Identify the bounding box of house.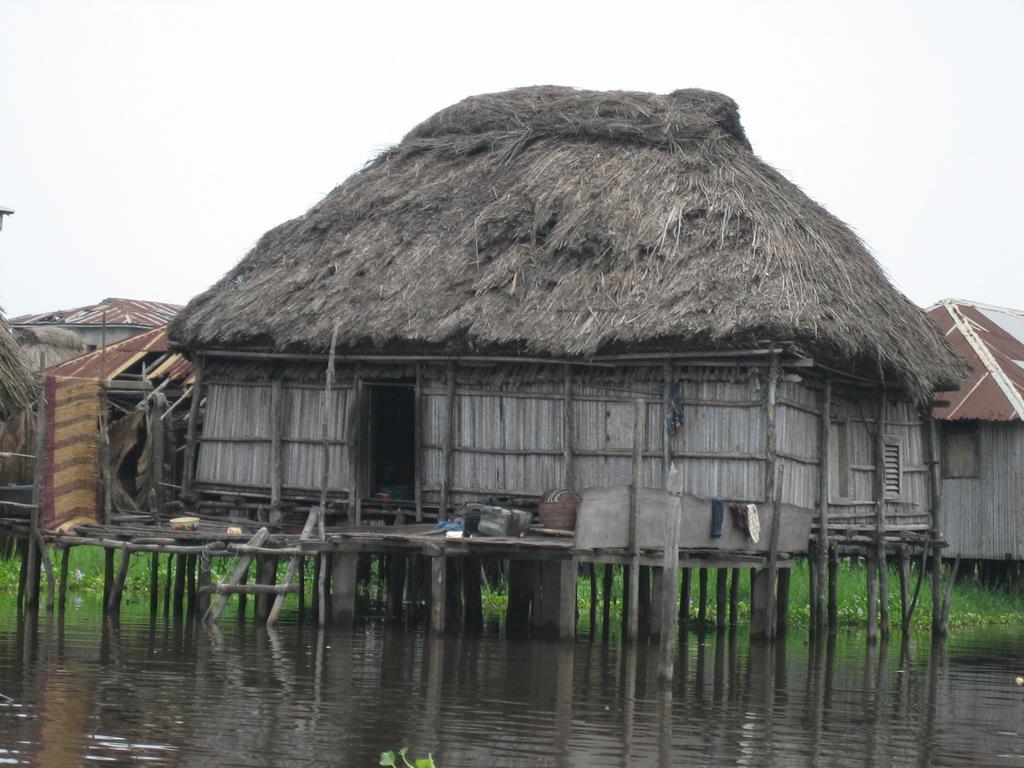
BBox(113, 75, 940, 621).
